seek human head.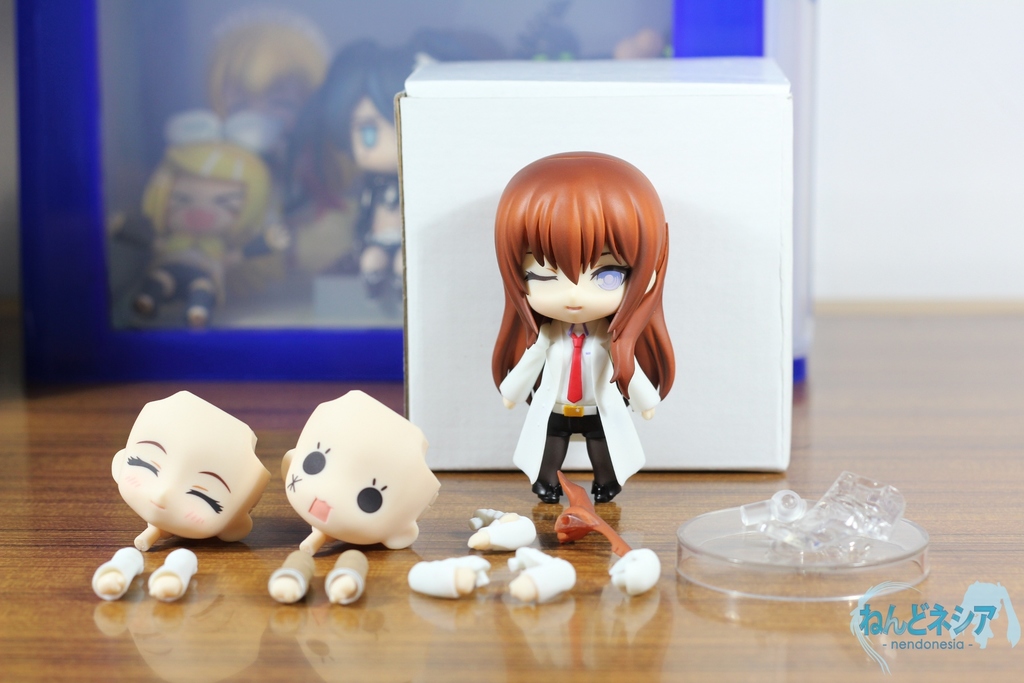
111, 392, 270, 546.
